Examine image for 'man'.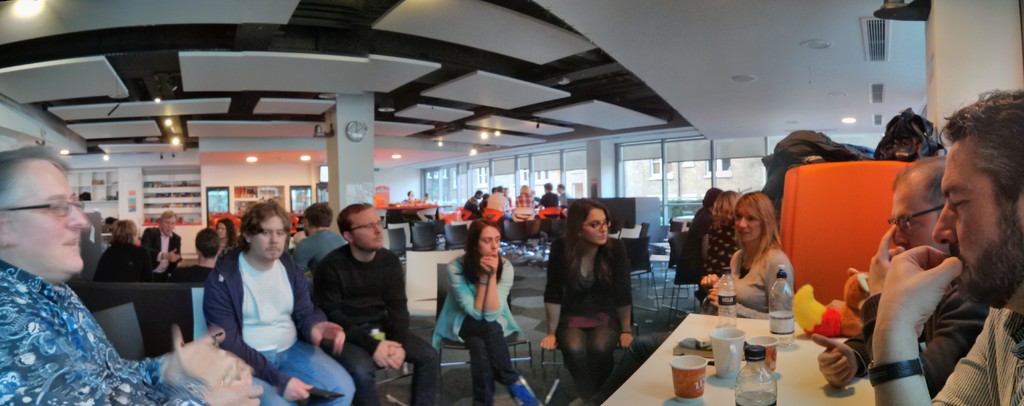
Examination result: (x1=811, y1=153, x2=991, y2=398).
